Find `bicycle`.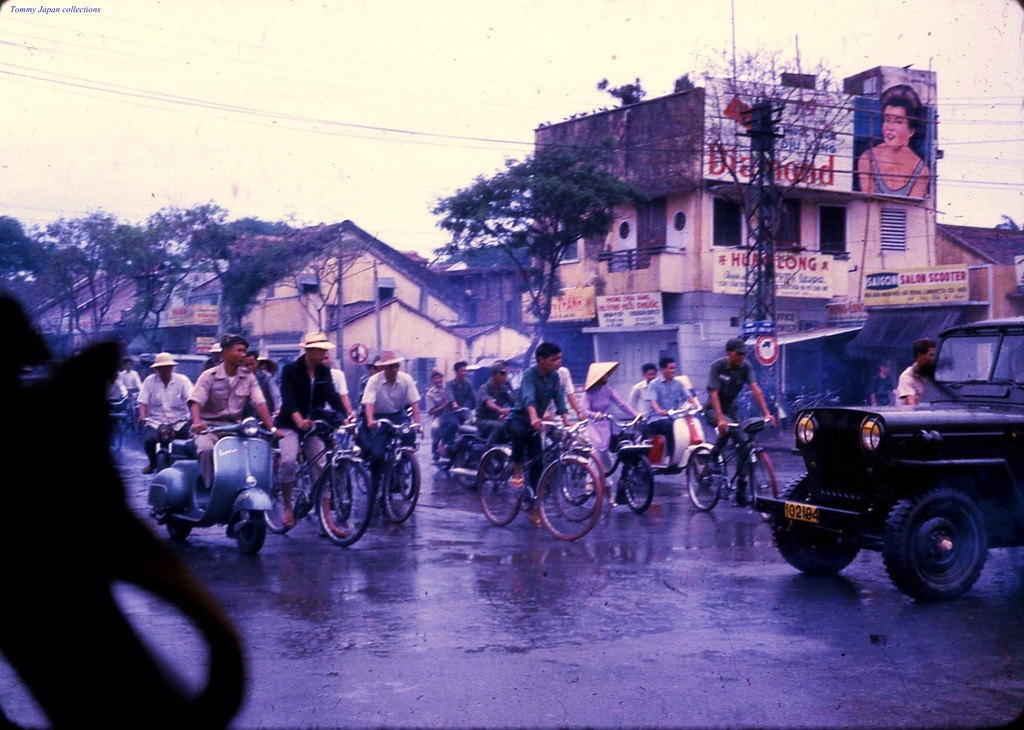
Rect(111, 391, 132, 449).
